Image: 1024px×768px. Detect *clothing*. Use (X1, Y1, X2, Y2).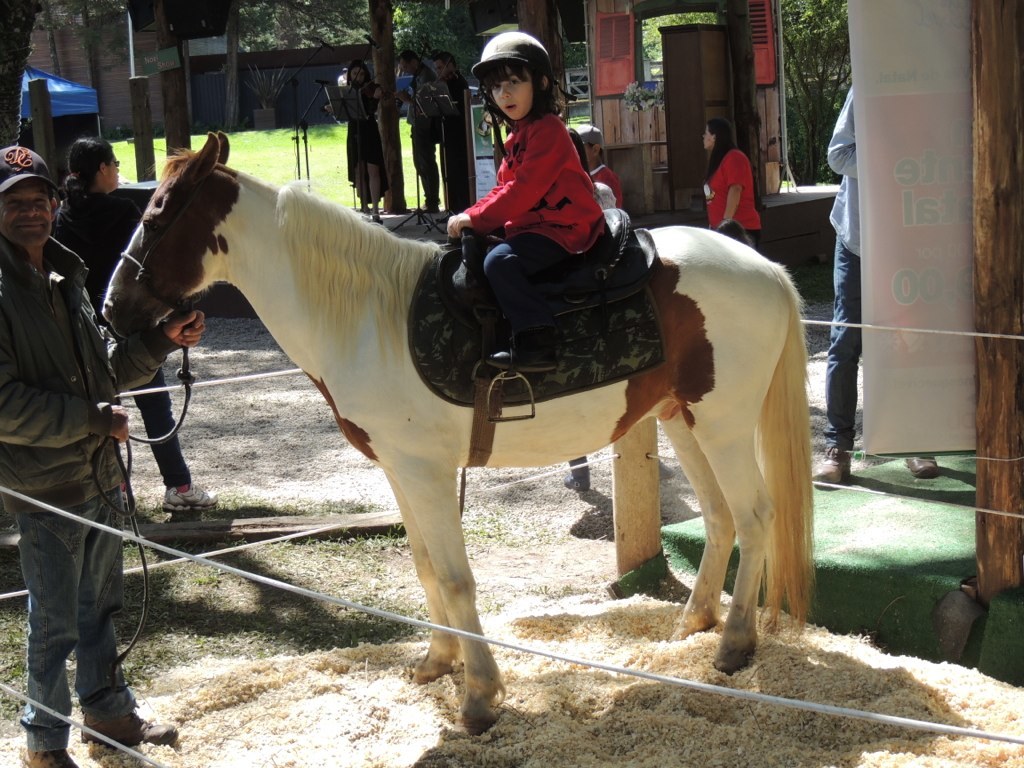
(48, 189, 194, 488).
